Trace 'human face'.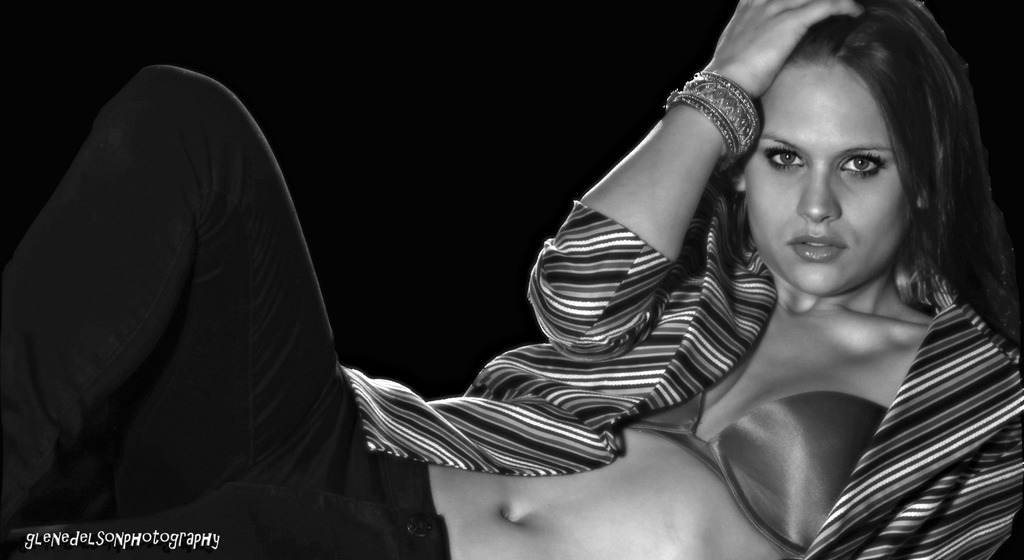
Traced to 746:54:921:296.
